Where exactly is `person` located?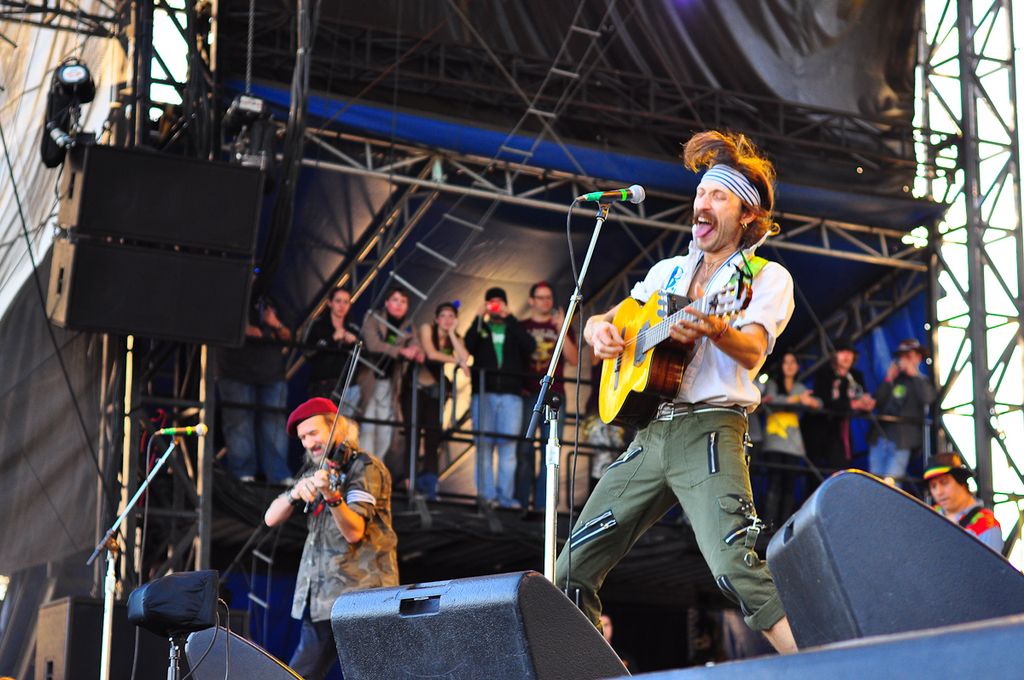
Its bounding box is (x1=553, y1=125, x2=803, y2=665).
